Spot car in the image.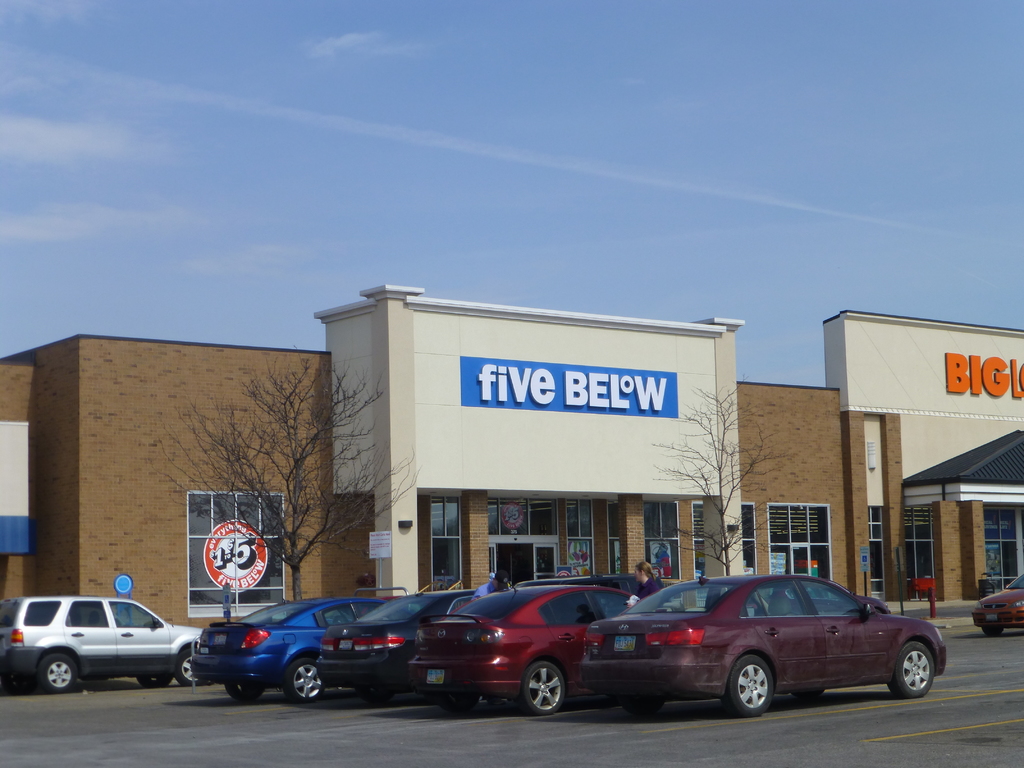
car found at pyautogui.locateOnScreen(582, 573, 948, 716).
